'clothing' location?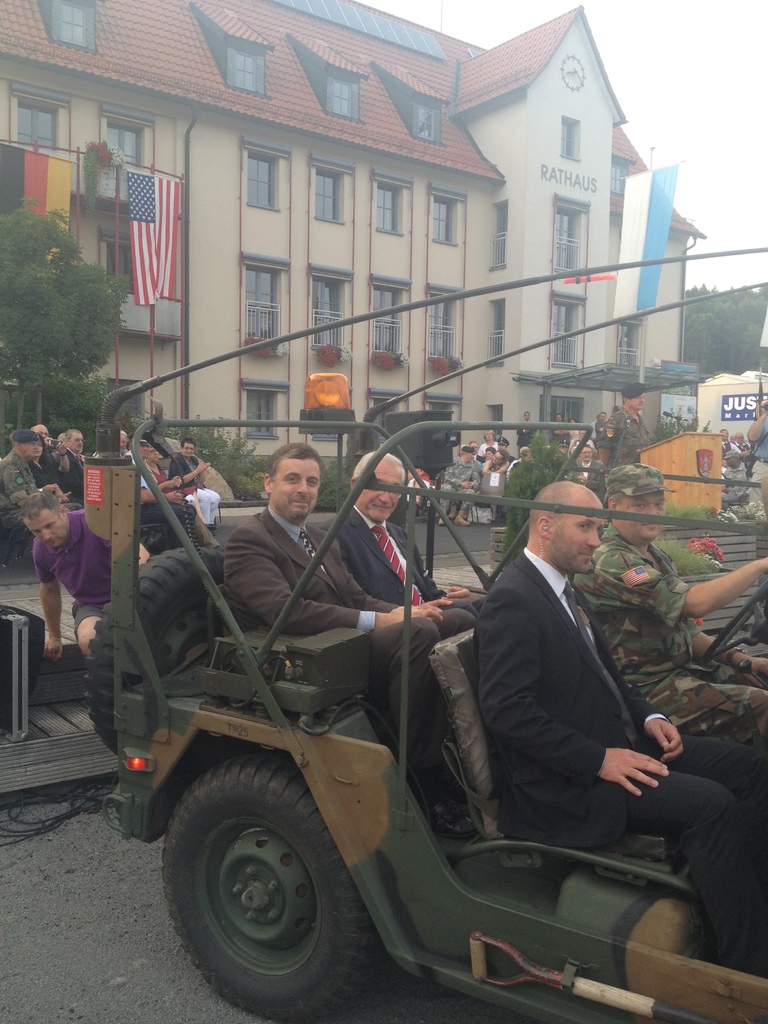
rect(287, 504, 493, 843)
